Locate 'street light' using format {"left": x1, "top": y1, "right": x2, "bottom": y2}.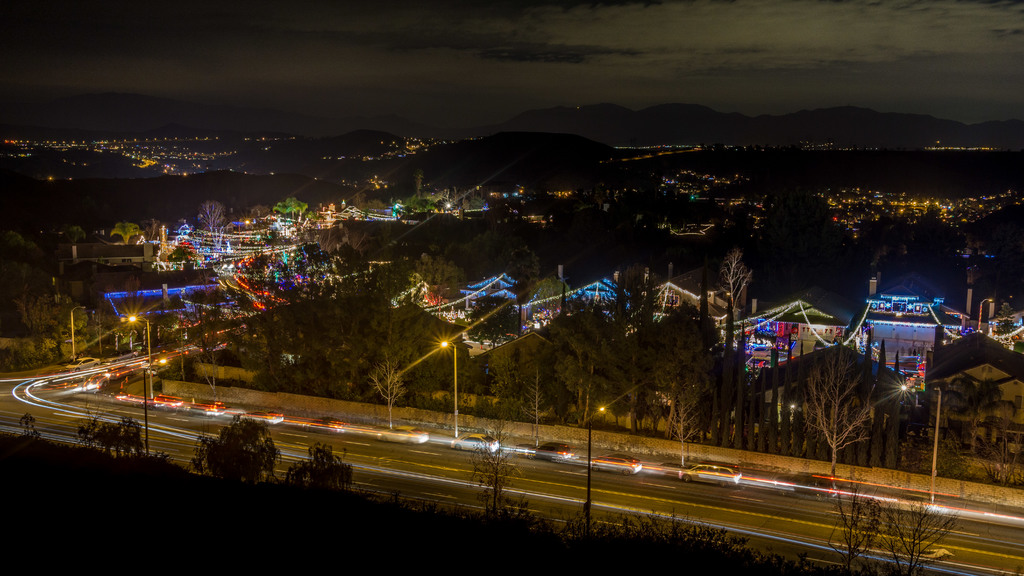
{"left": 442, "top": 337, "right": 459, "bottom": 436}.
